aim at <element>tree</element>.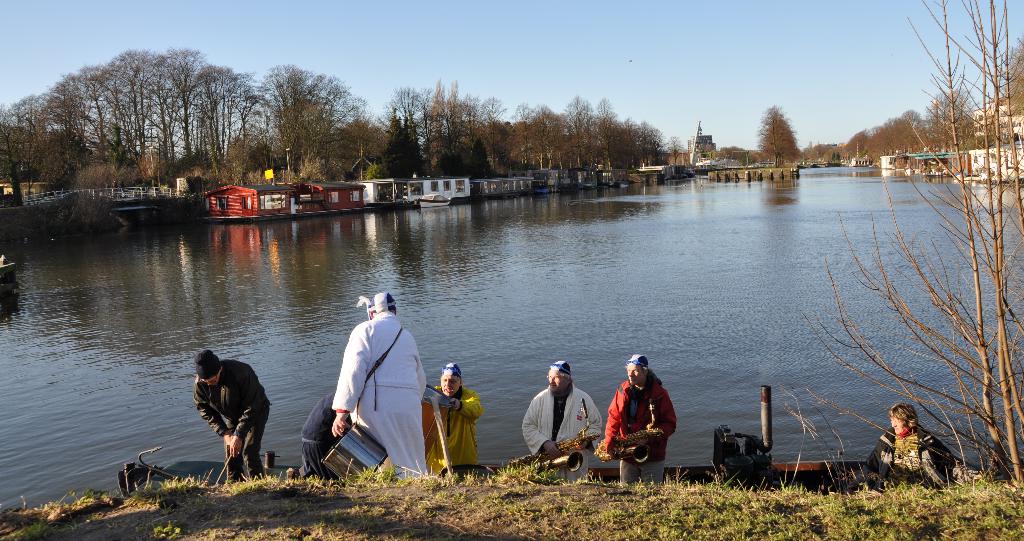
Aimed at <box>433,133,455,181</box>.
